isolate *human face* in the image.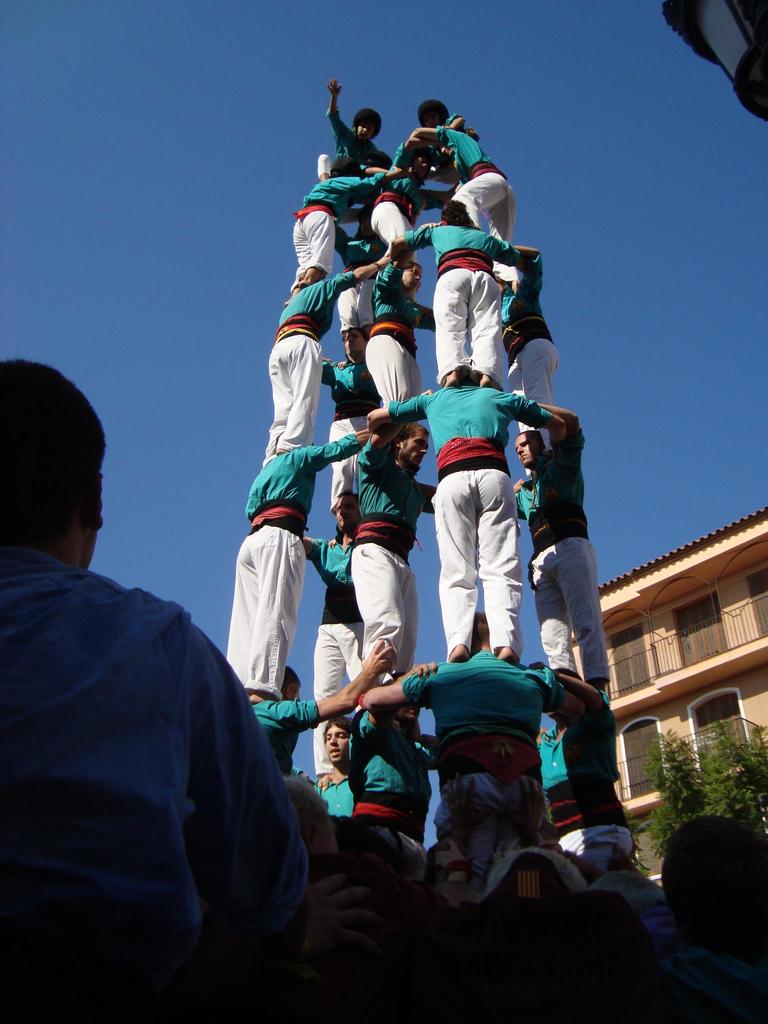
Isolated region: select_region(323, 724, 351, 765).
